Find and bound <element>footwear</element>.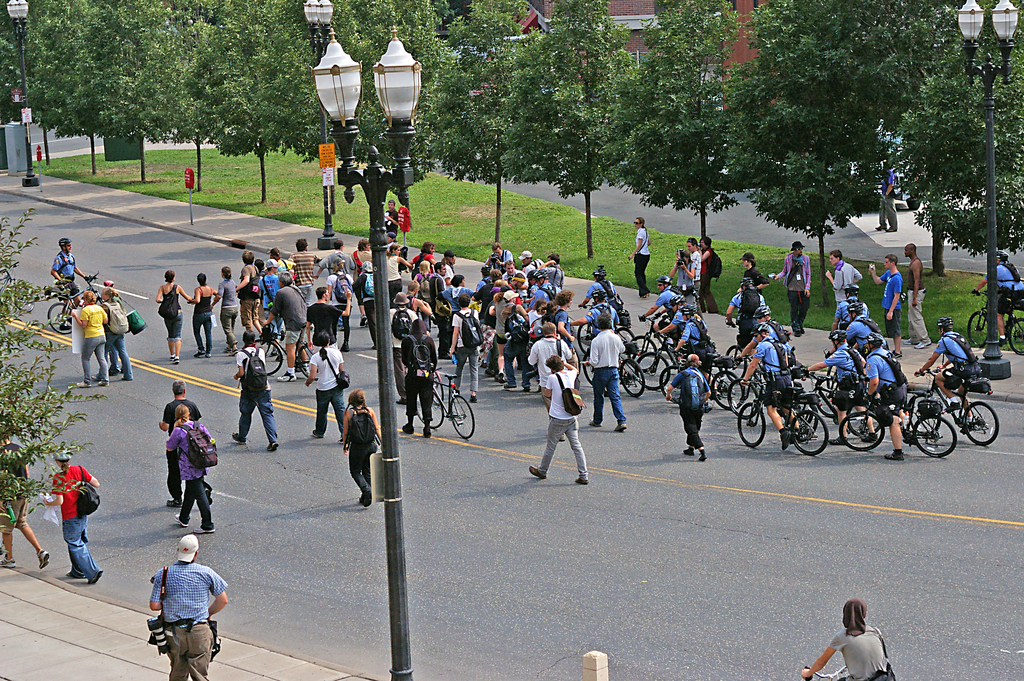
Bound: l=177, t=508, r=188, b=527.
